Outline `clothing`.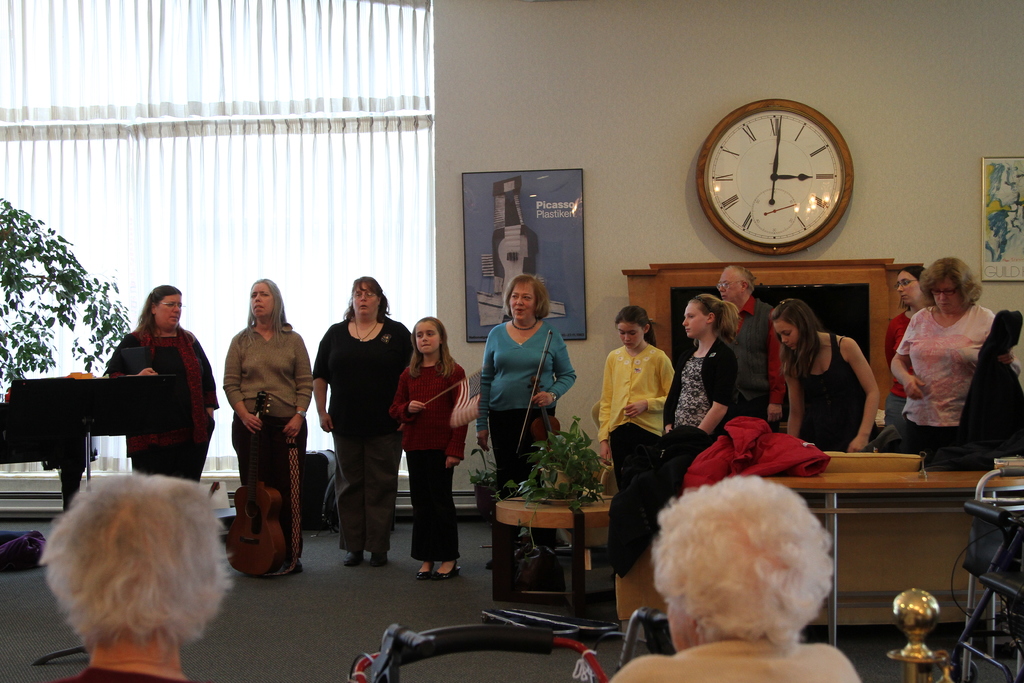
Outline: x1=897 y1=307 x2=1016 y2=468.
